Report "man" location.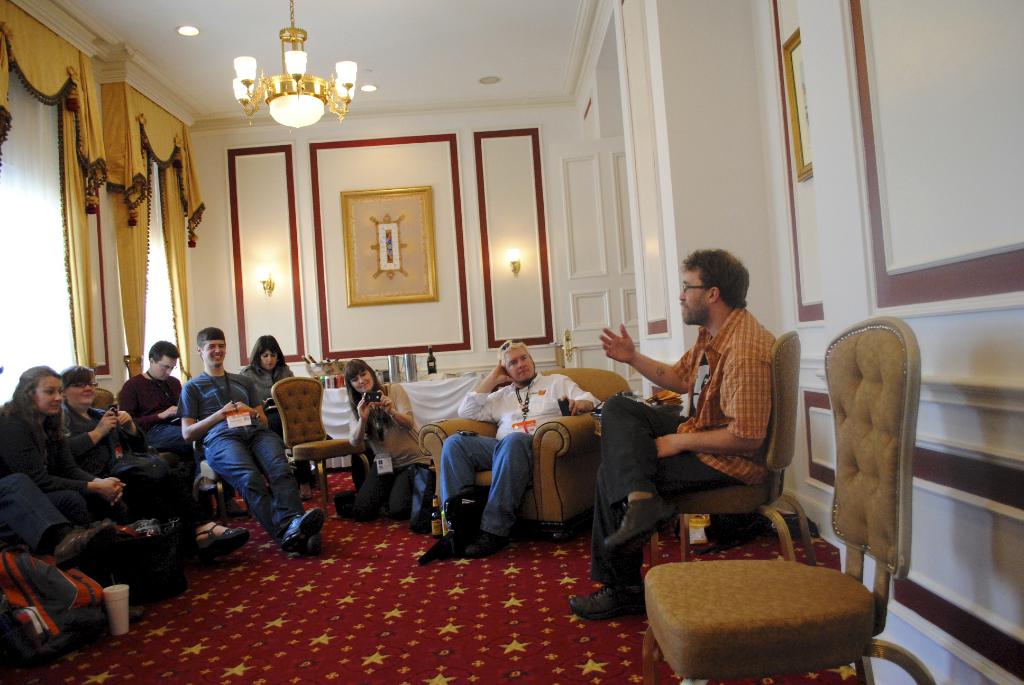
Report: [555, 250, 781, 615].
